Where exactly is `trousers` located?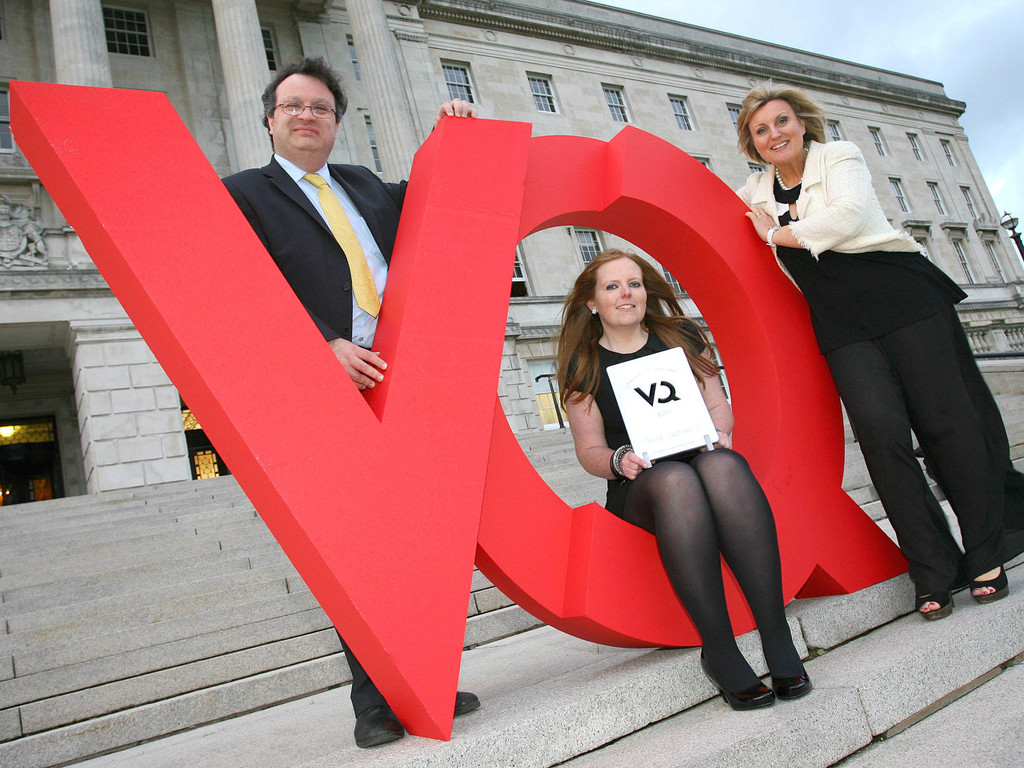
Its bounding box is 335, 628, 387, 709.
